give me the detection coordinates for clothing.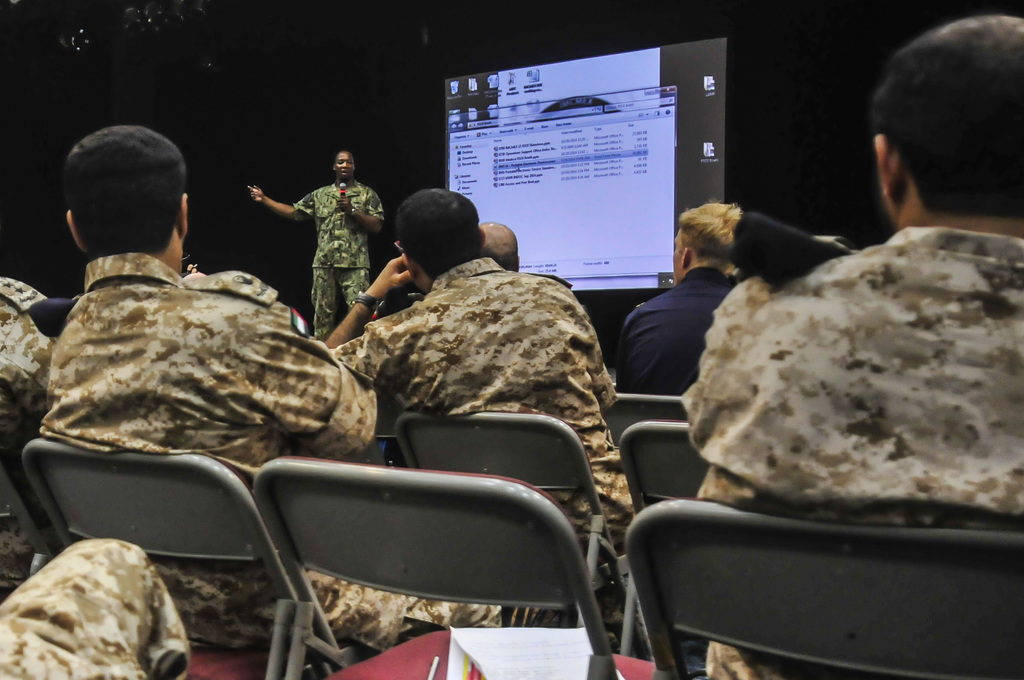
[x1=615, y1=264, x2=734, y2=391].
